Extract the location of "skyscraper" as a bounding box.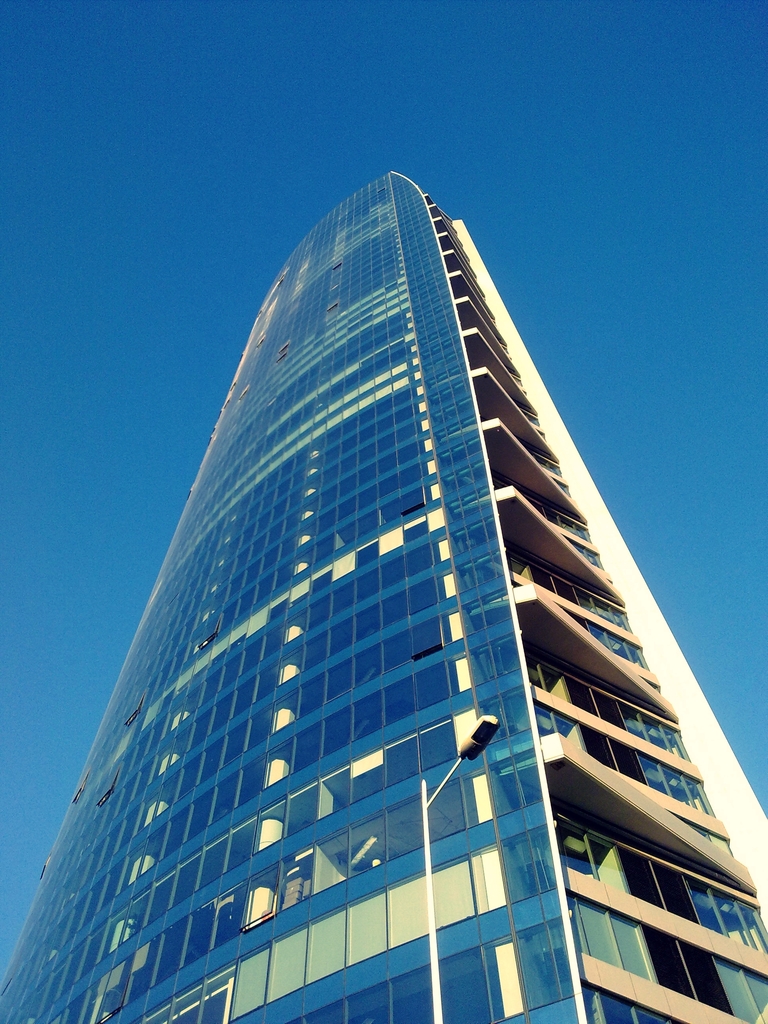
(left=0, top=136, right=732, bottom=1009).
